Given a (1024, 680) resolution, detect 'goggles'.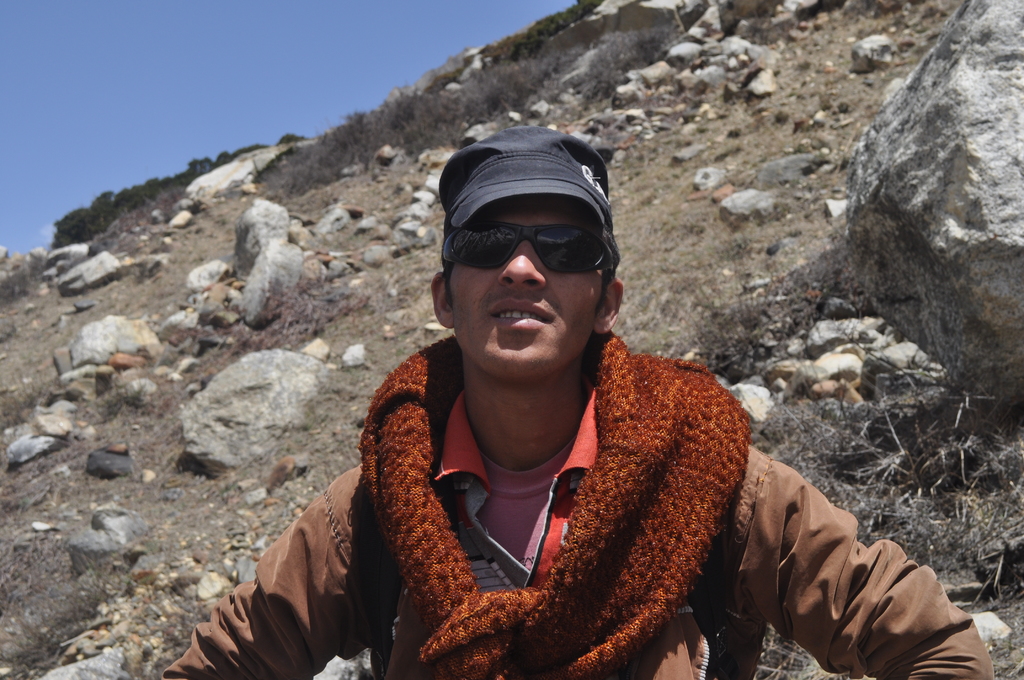
[left=446, top=200, right=618, bottom=277].
